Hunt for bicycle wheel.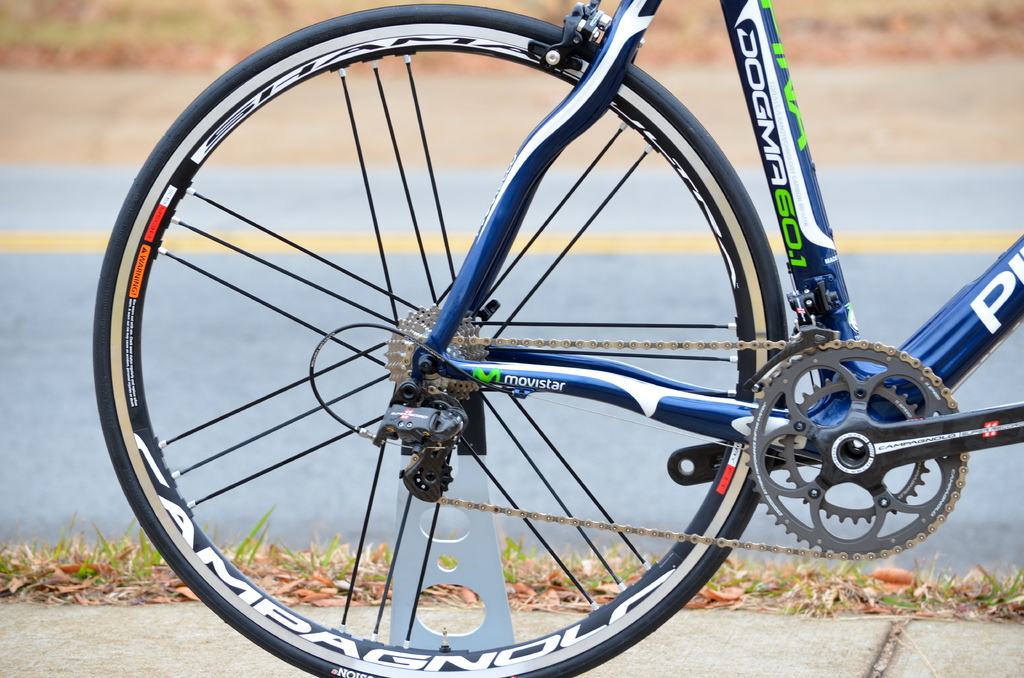
Hunted down at x1=92 y1=0 x2=790 y2=677.
